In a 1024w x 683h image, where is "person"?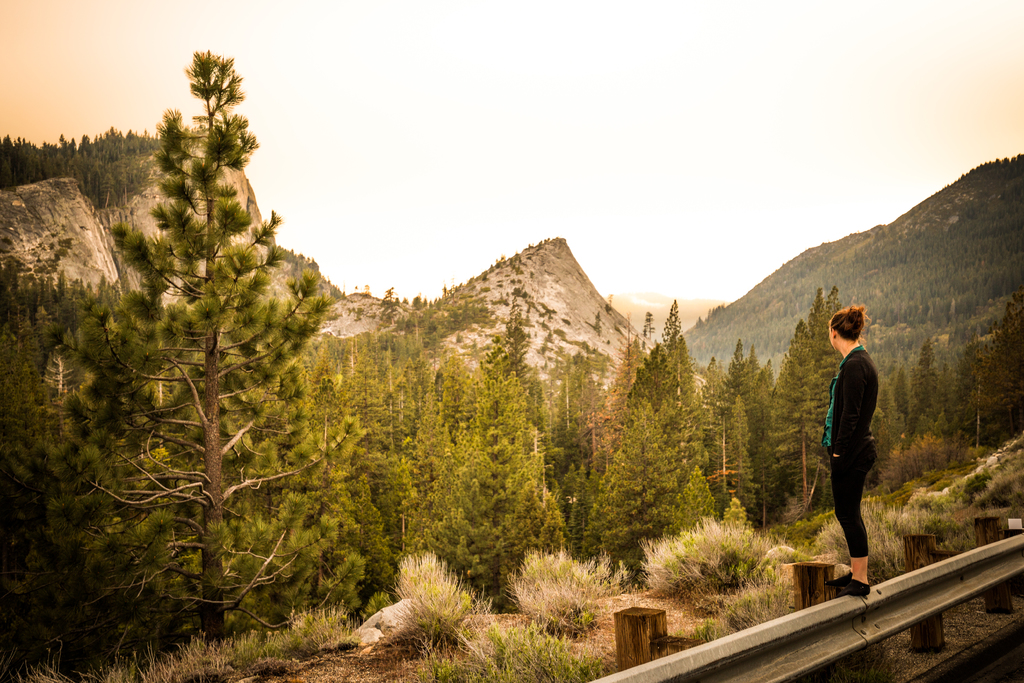
Rect(818, 301, 880, 595).
